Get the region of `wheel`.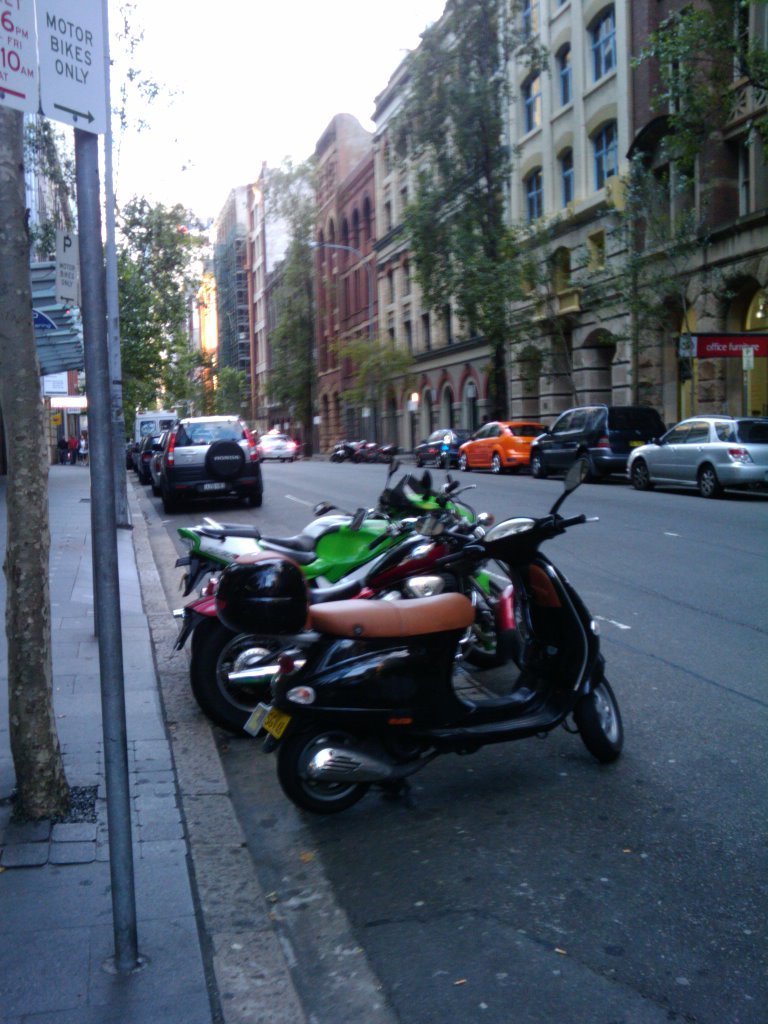
l=162, t=498, r=174, b=516.
